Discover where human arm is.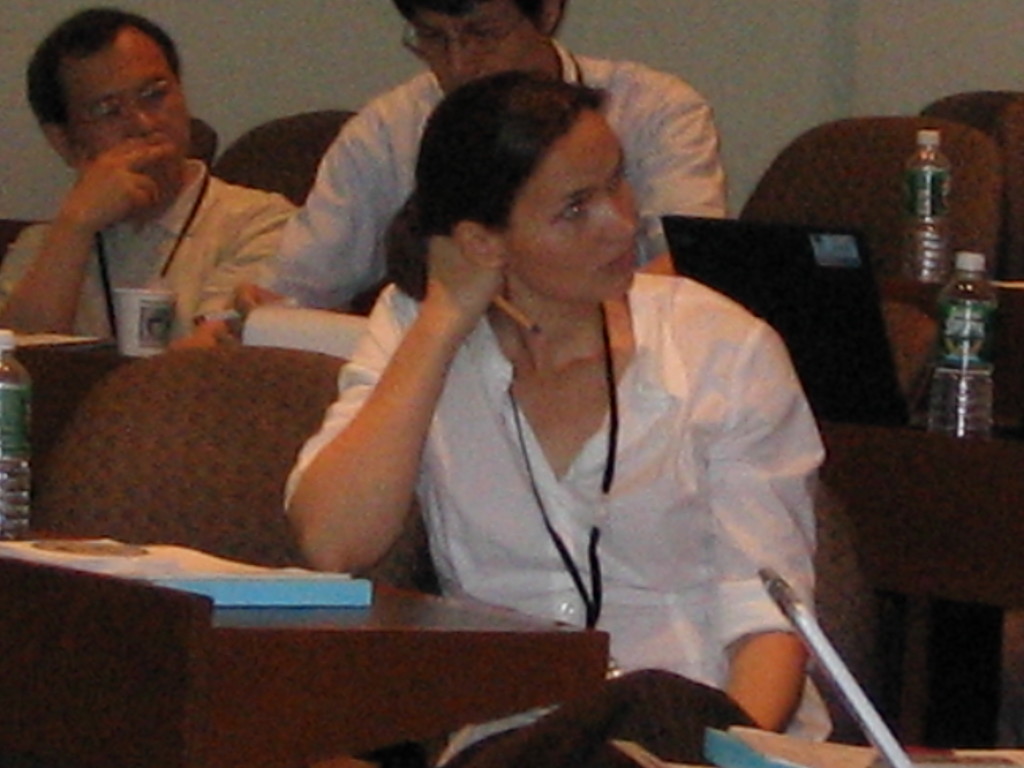
Discovered at [x1=271, y1=225, x2=540, y2=625].
